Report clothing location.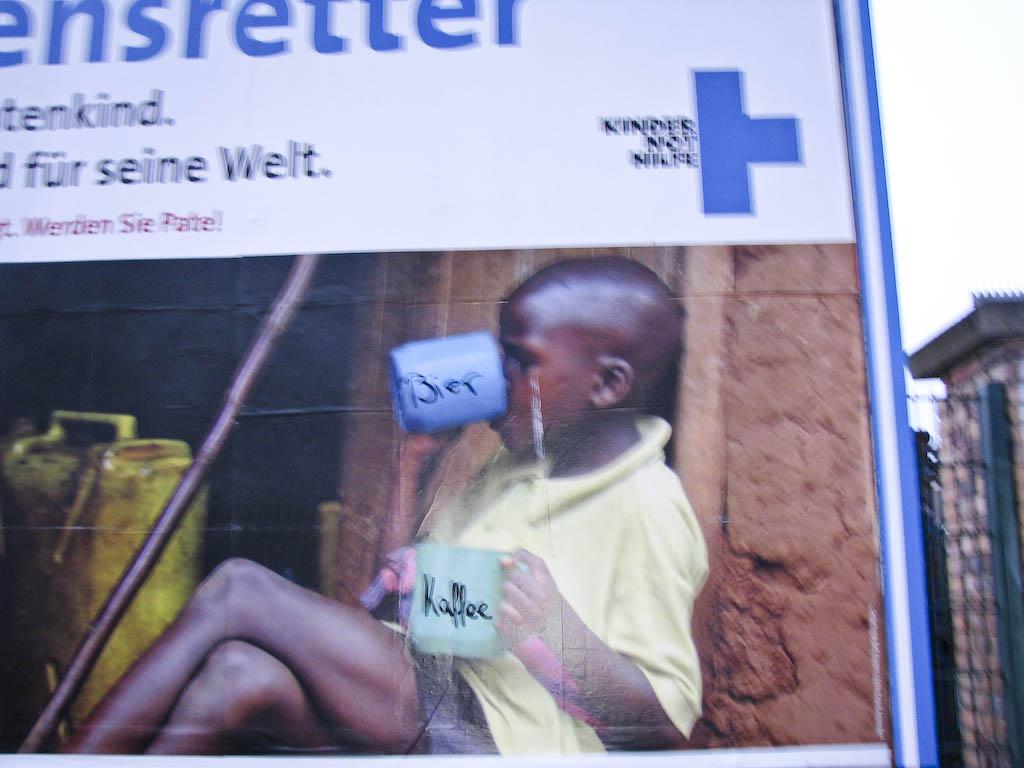
Report: 385,377,730,733.
